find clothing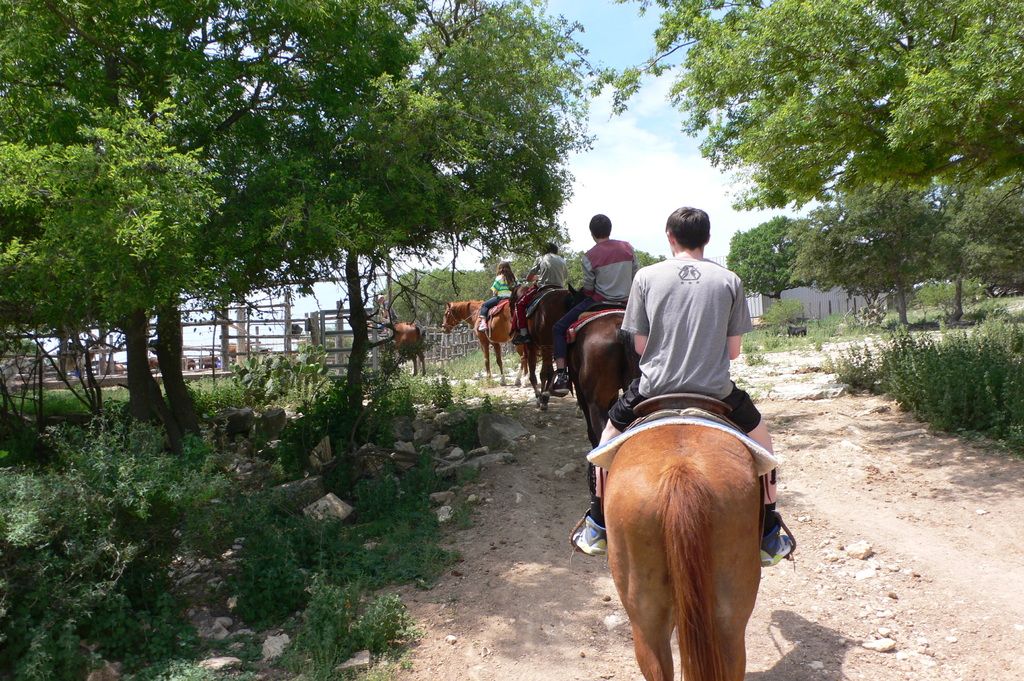
Rect(530, 255, 566, 288)
